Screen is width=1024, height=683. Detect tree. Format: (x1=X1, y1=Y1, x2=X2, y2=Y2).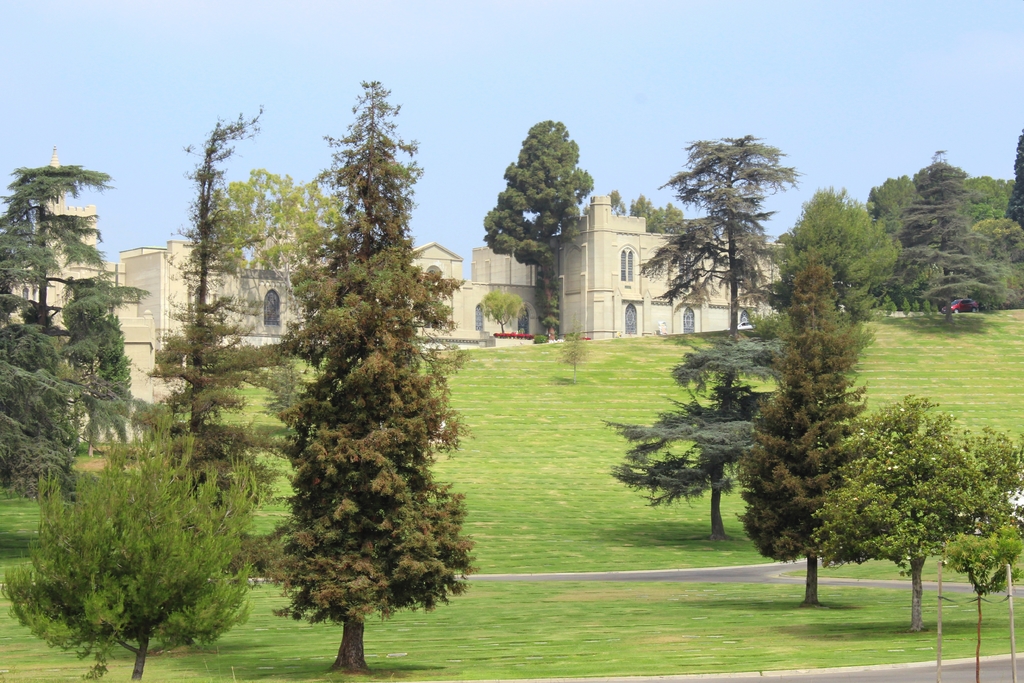
(x1=207, y1=168, x2=346, y2=283).
